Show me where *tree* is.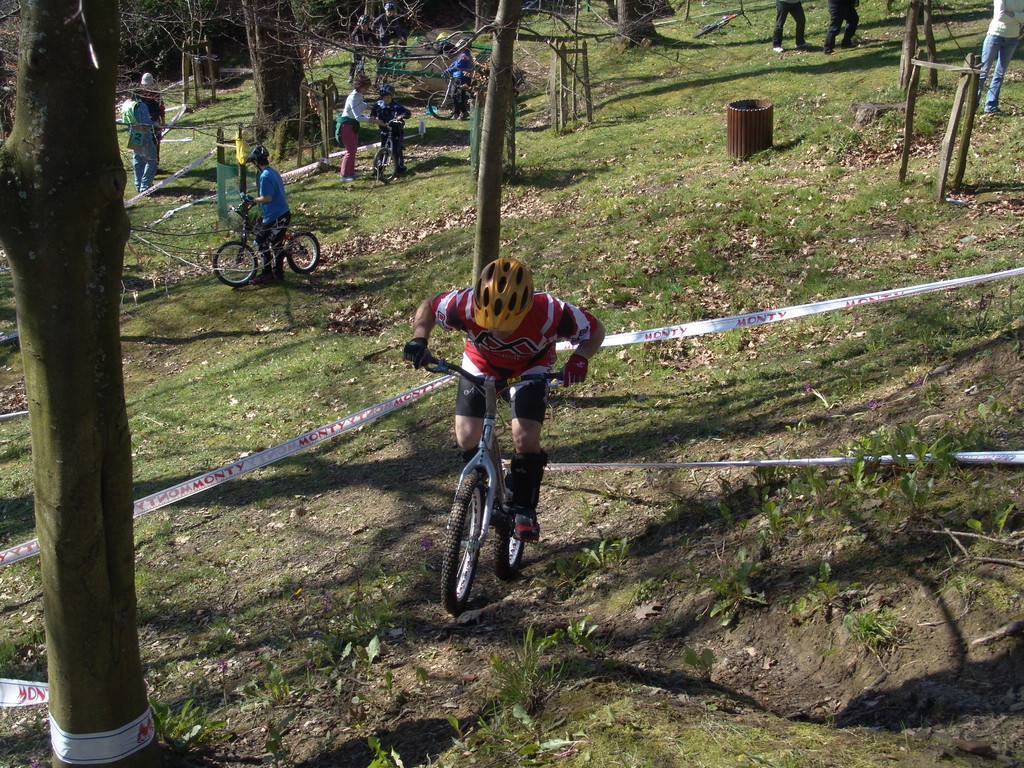
*tree* is at Rect(0, 1, 157, 767).
